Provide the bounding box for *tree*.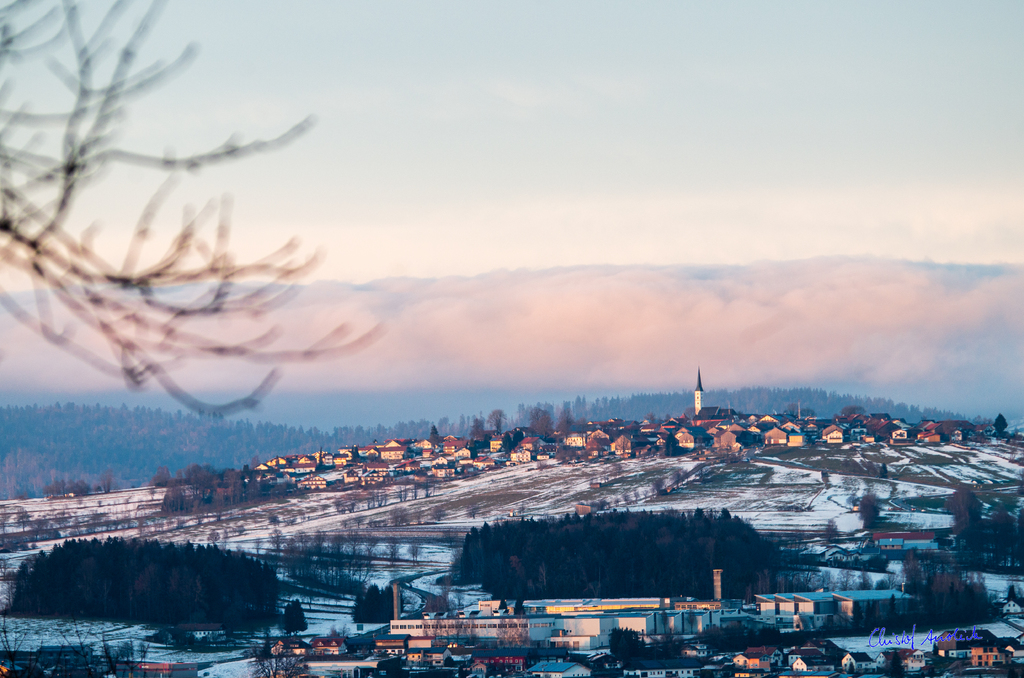
[278, 599, 308, 642].
